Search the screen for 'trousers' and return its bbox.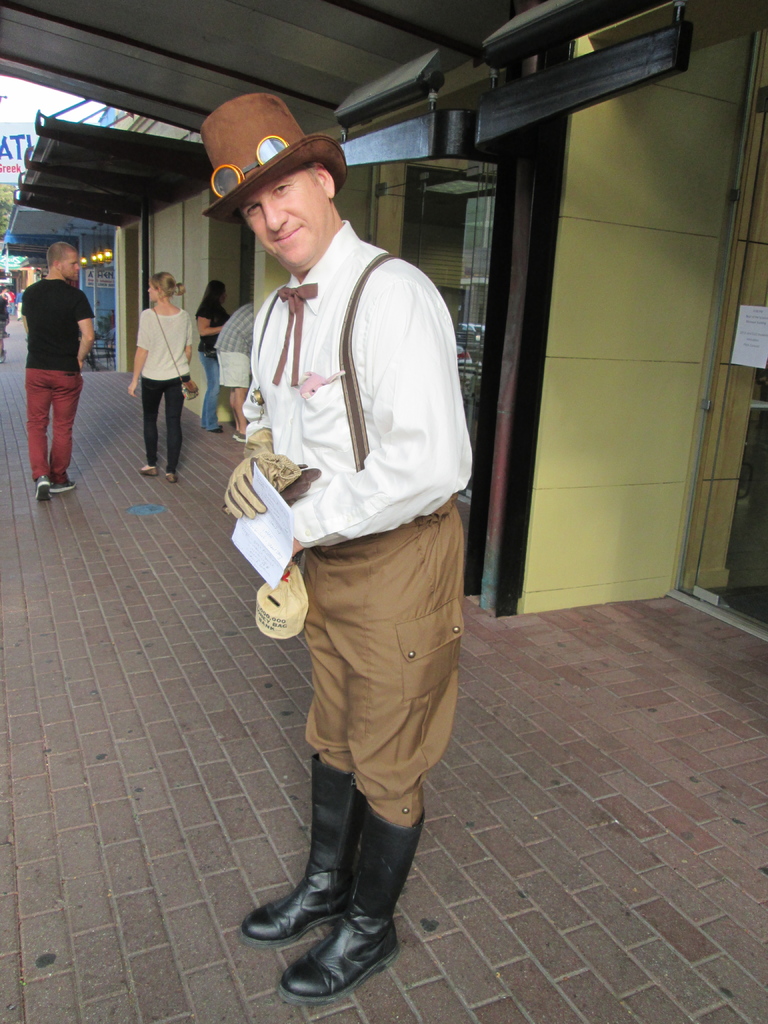
Found: {"left": 137, "top": 370, "right": 188, "bottom": 471}.
